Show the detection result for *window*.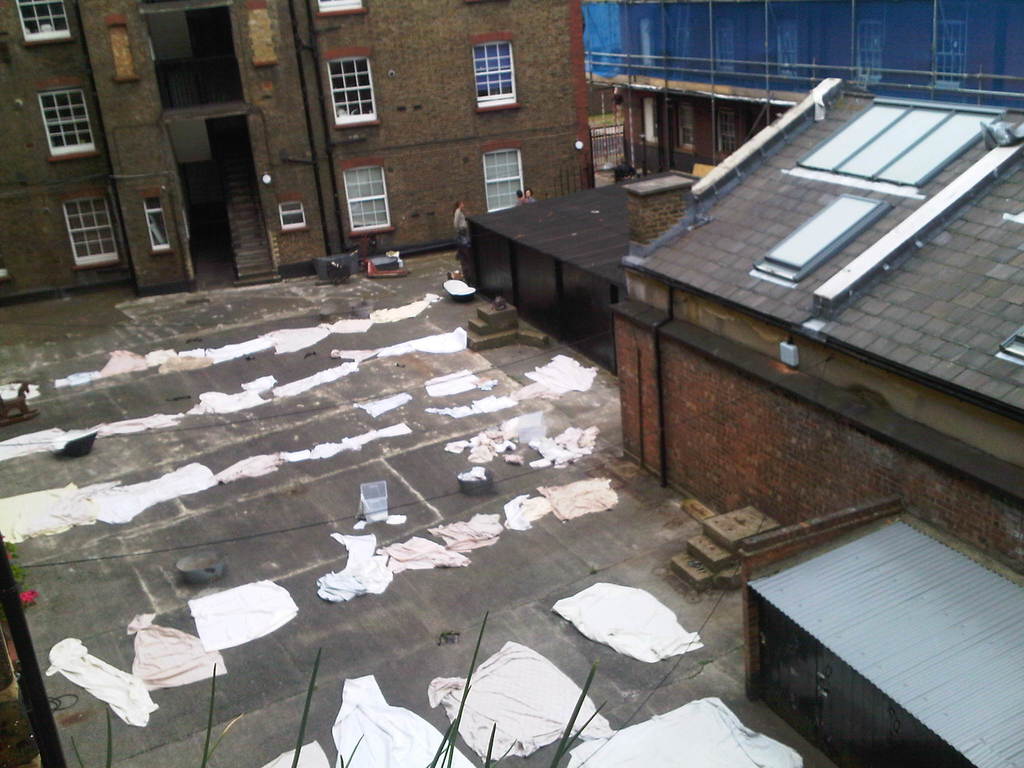
detection(470, 41, 511, 106).
